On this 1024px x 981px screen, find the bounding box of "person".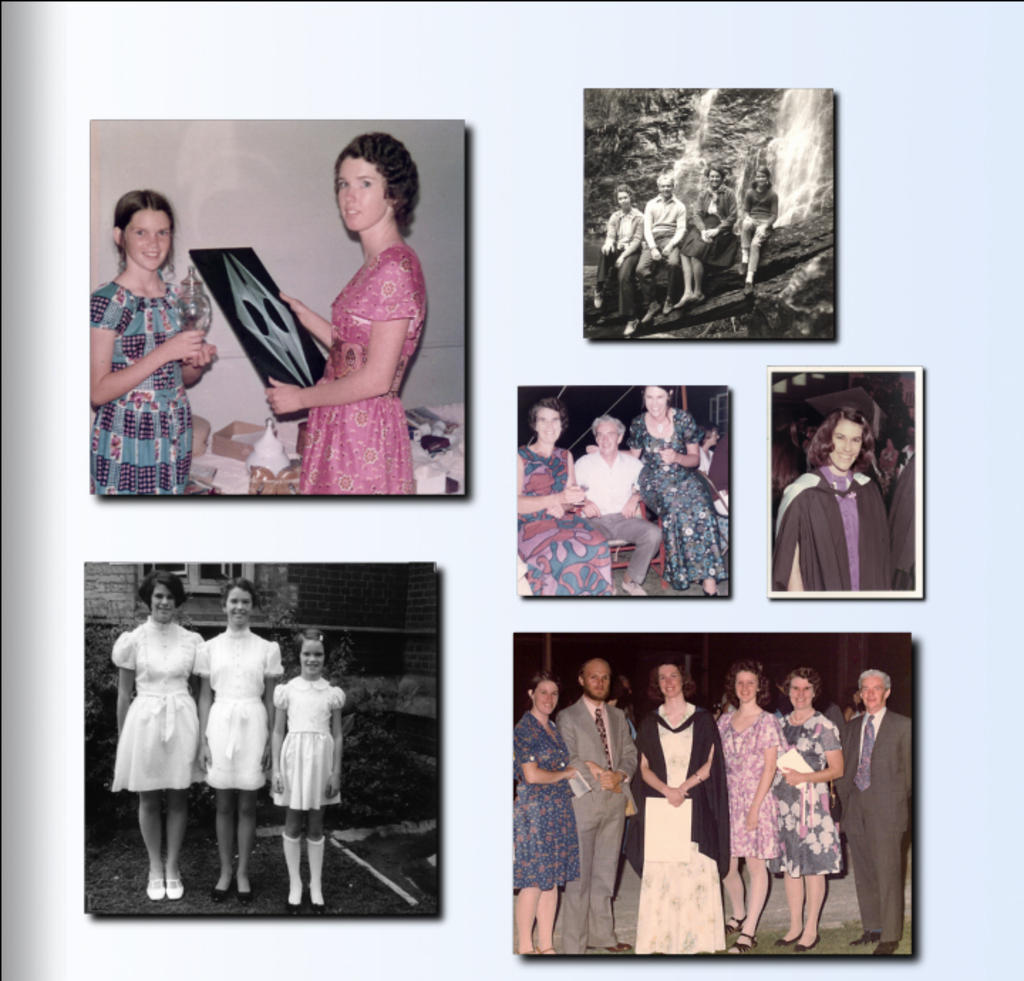
Bounding box: <box>511,648,913,954</box>.
